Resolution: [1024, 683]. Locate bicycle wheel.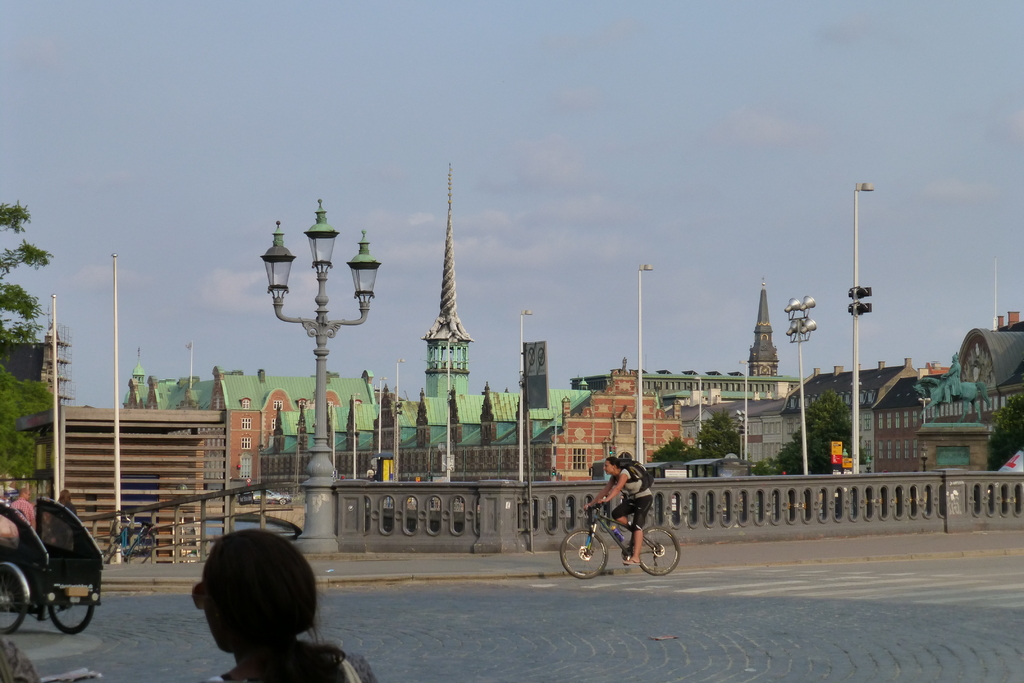
detection(0, 567, 28, 633).
